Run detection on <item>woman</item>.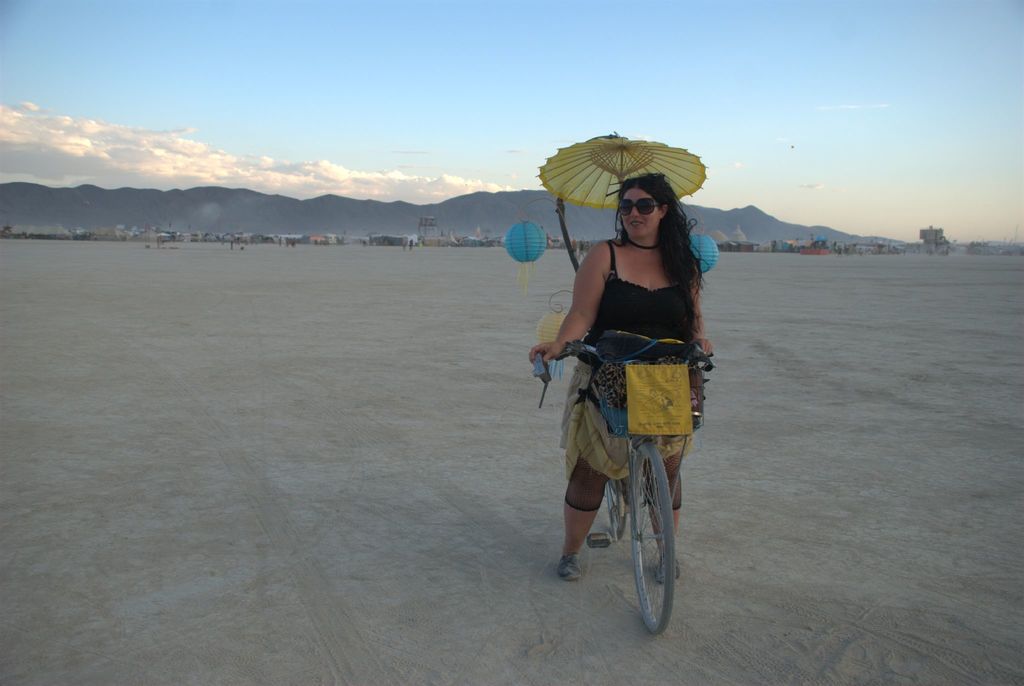
Result: box(533, 165, 721, 624).
